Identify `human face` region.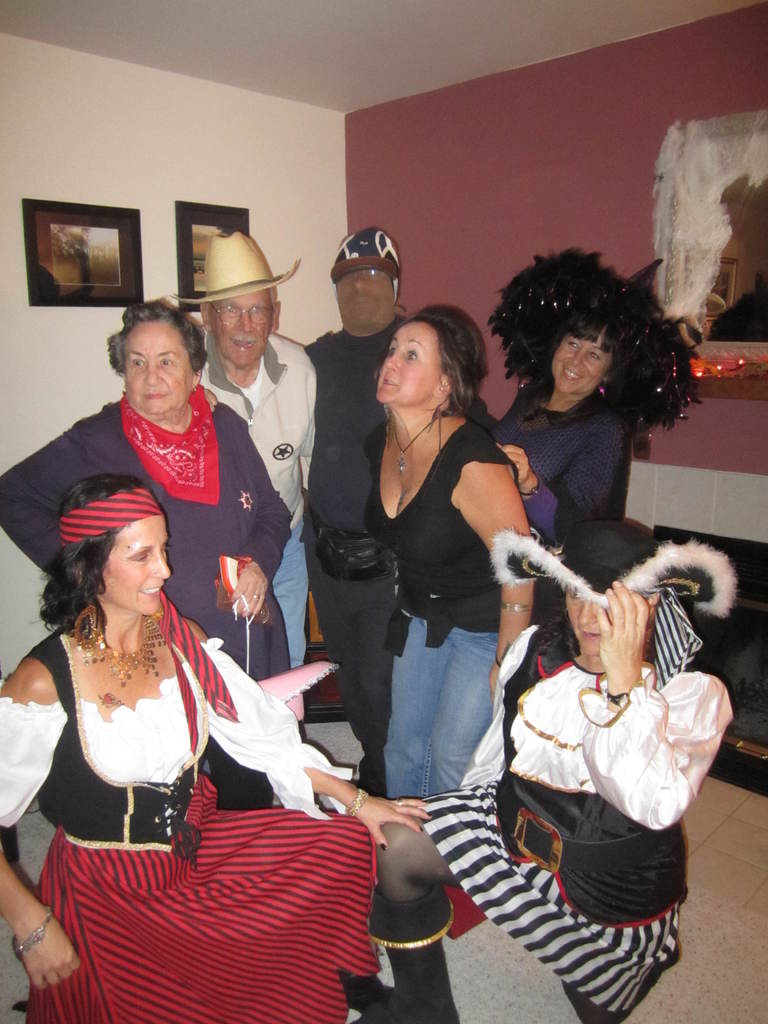
Region: left=336, top=270, right=396, bottom=333.
